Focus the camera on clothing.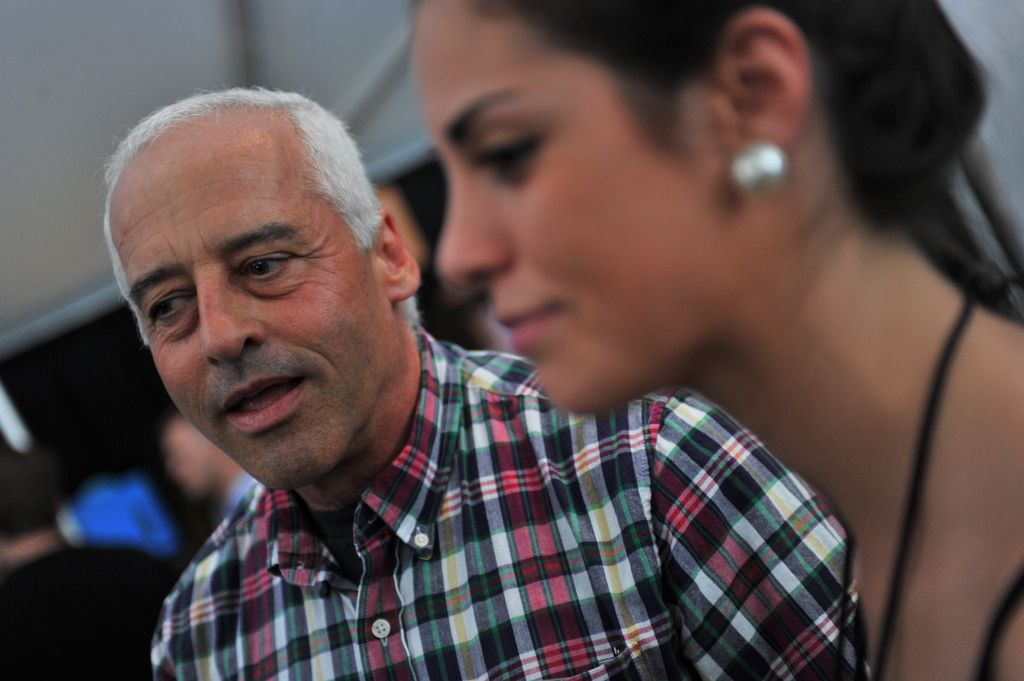
Focus region: <box>872,303,1023,673</box>.
